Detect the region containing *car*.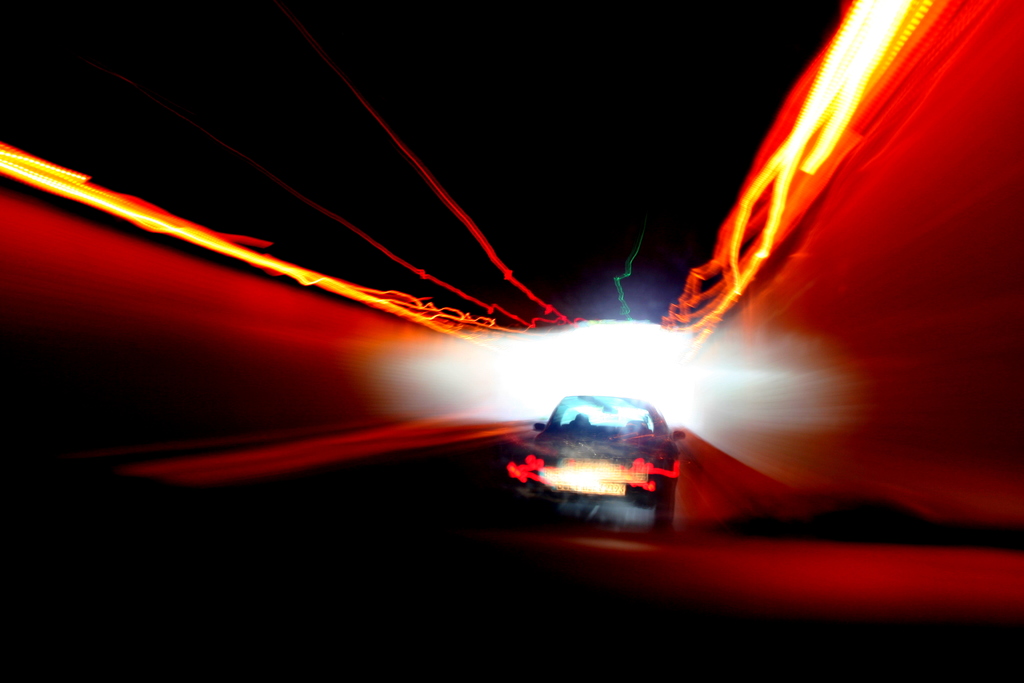
[x1=493, y1=389, x2=688, y2=532].
